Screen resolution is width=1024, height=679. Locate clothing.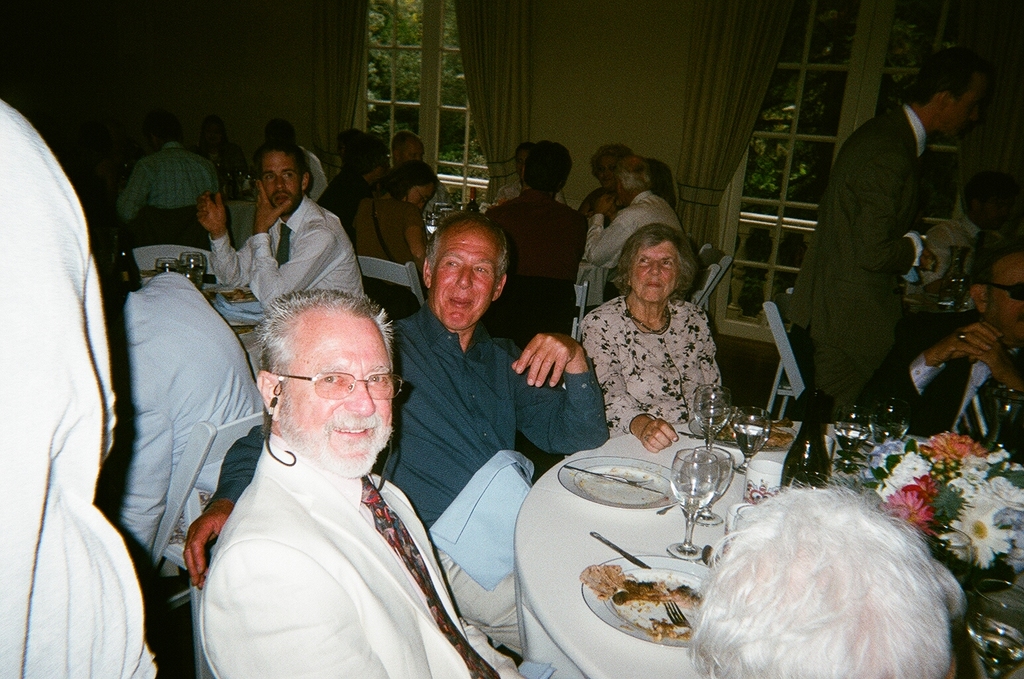
select_region(575, 288, 739, 445).
